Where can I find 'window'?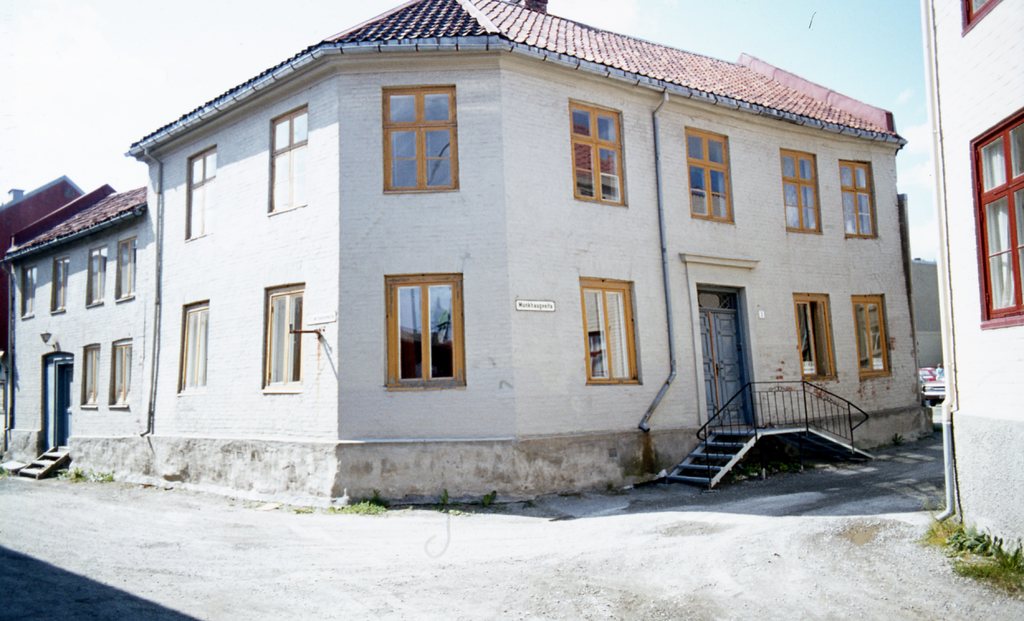
You can find it at pyautogui.locateOnScreen(776, 148, 830, 233).
